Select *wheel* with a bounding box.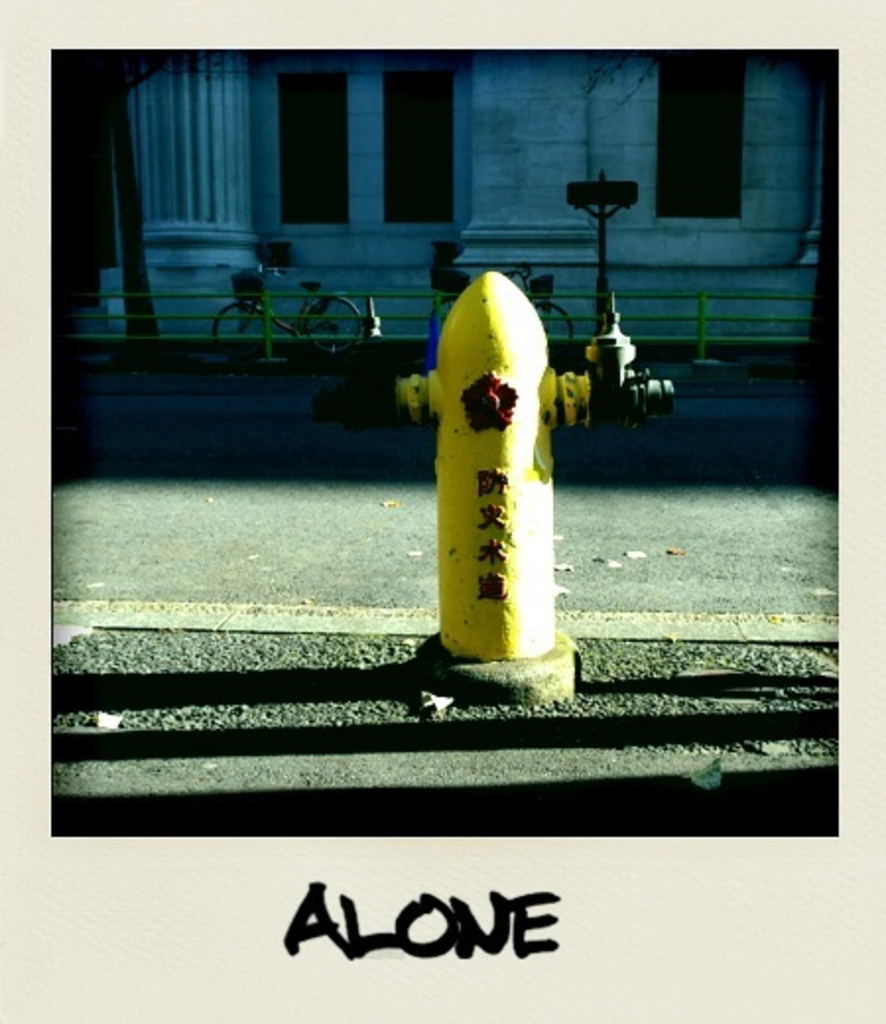
(left=213, top=305, right=270, bottom=352).
